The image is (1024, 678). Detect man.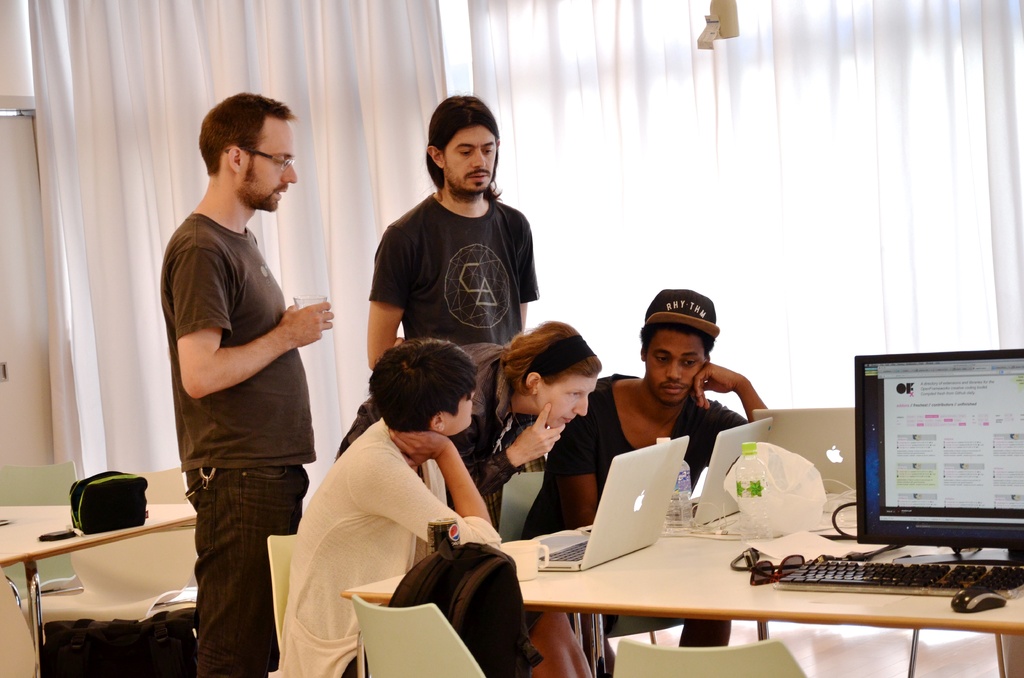
Detection: 364:92:536:365.
